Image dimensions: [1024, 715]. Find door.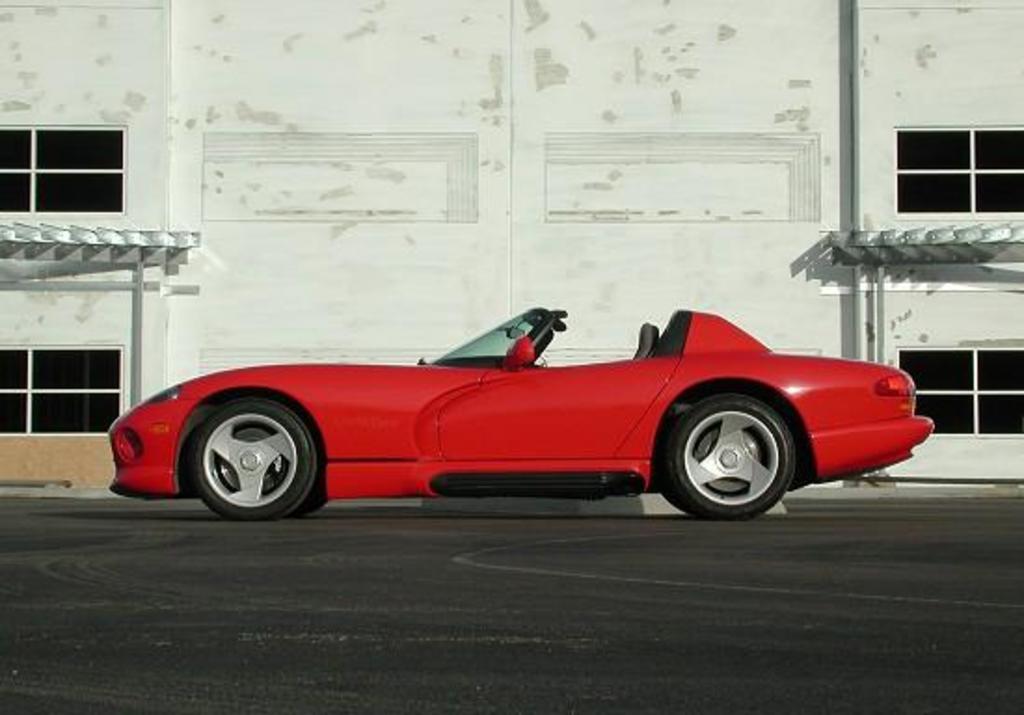
bbox(436, 352, 683, 456).
